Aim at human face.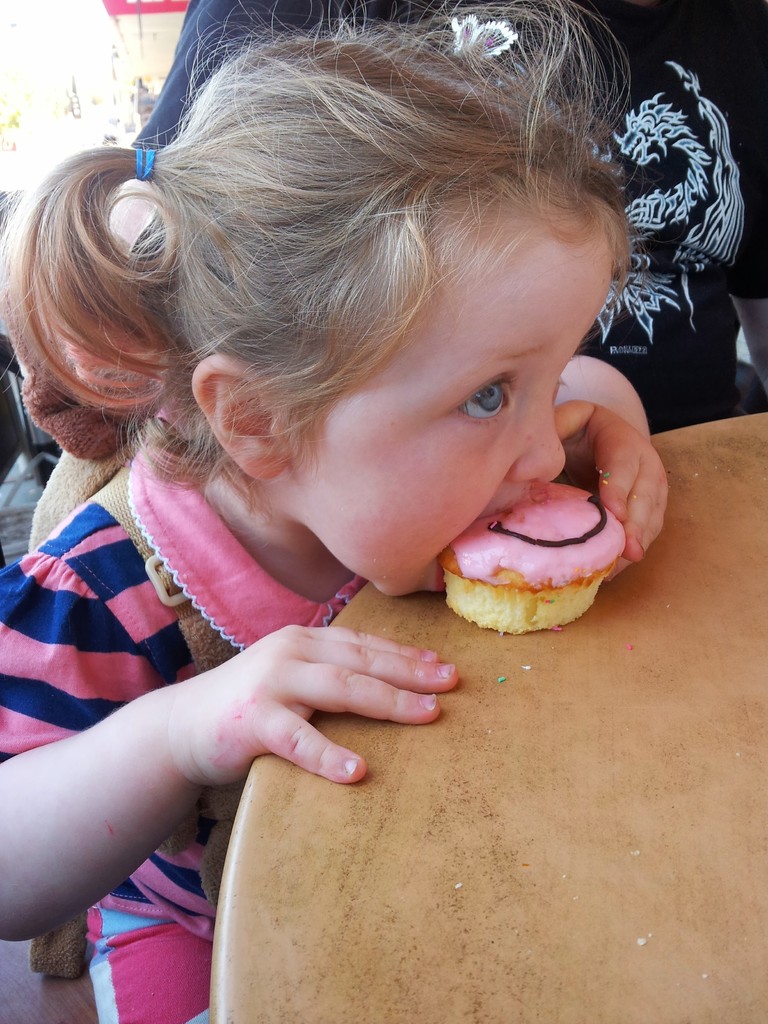
Aimed at (287, 228, 612, 599).
